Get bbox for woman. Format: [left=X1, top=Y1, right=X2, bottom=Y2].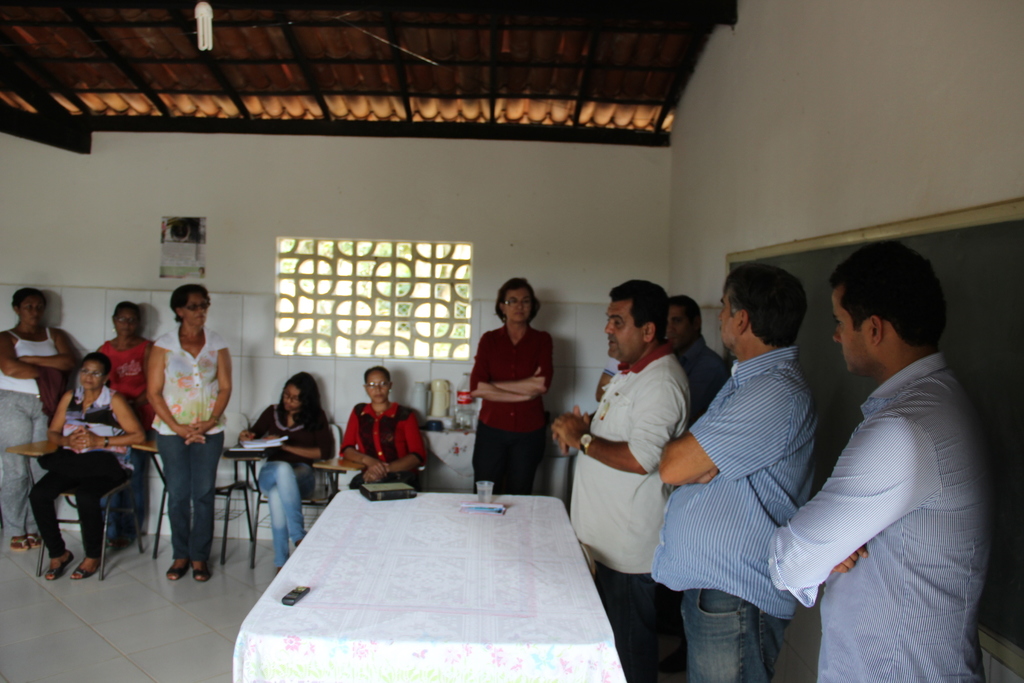
[left=28, top=351, right=148, bottom=580].
